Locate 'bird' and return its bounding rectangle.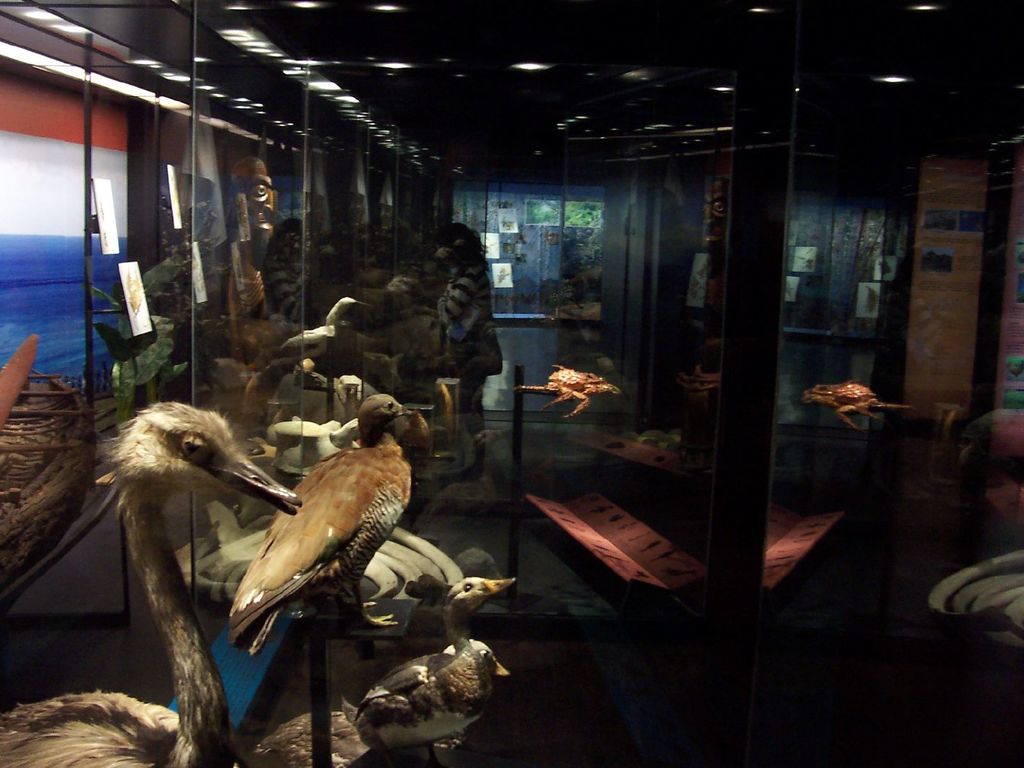
(x1=239, y1=295, x2=380, y2=399).
